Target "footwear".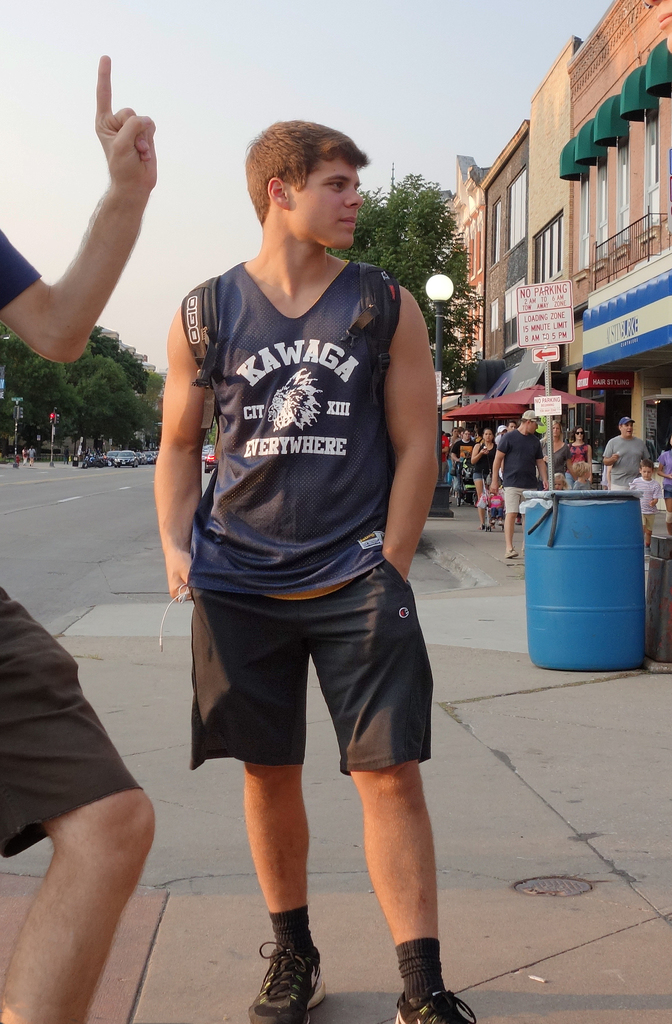
Target region: crop(399, 989, 477, 1023).
